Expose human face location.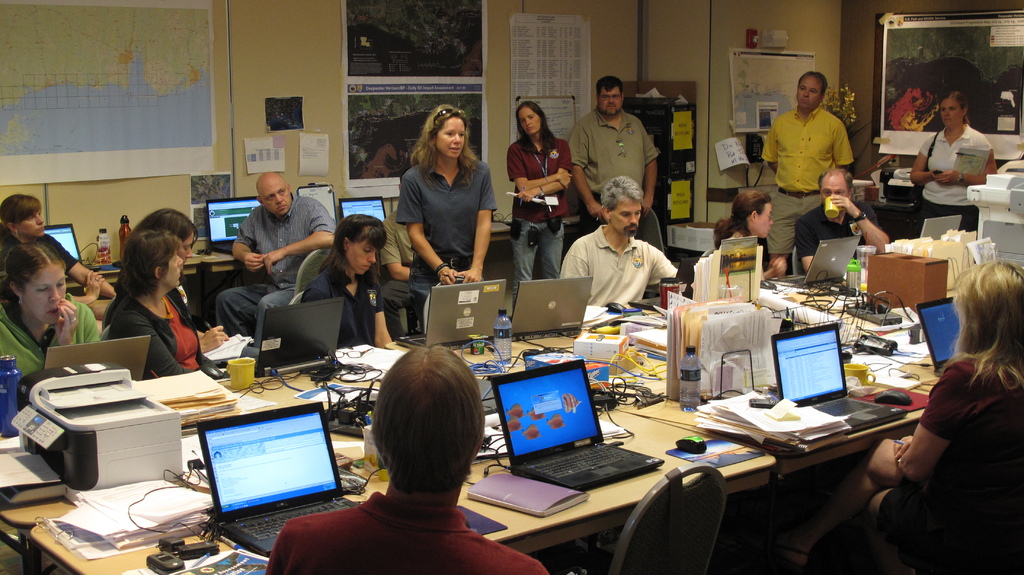
Exposed at <bbox>517, 105, 545, 136</bbox>.
